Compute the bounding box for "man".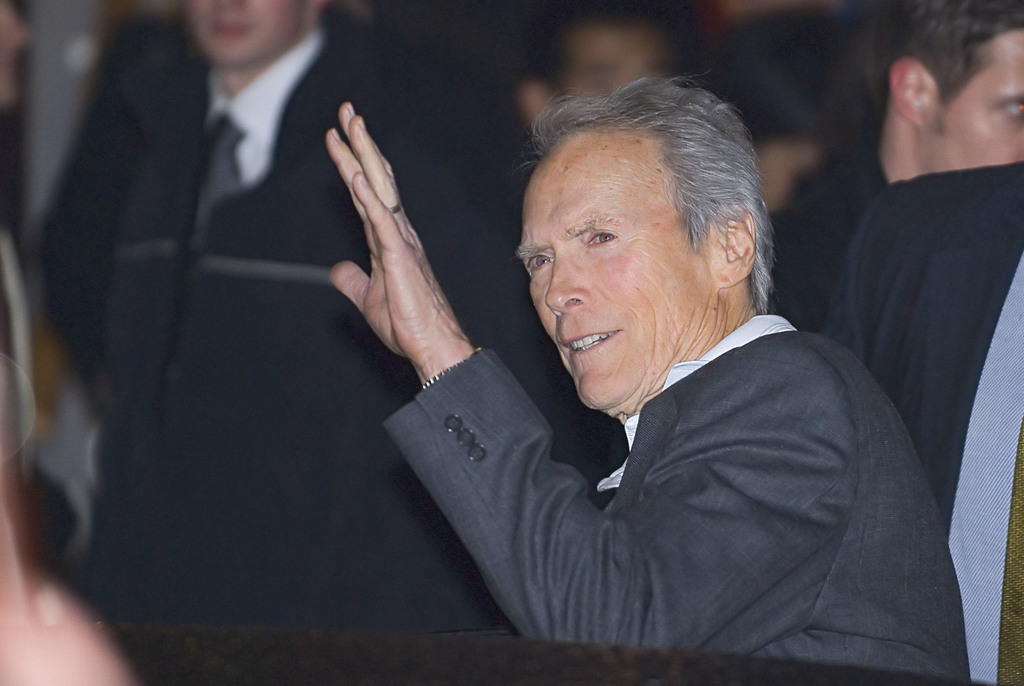
box=[33, 0, 596, 628].
